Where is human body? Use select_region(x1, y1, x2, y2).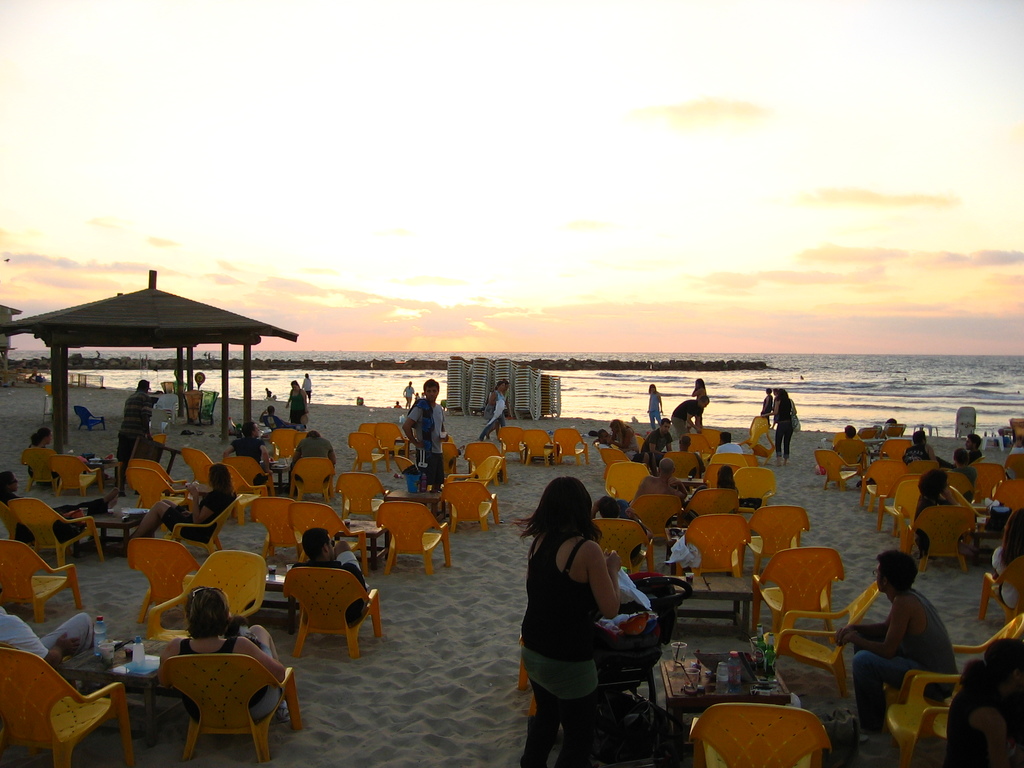
select_region(0, 490, 50, 532).
